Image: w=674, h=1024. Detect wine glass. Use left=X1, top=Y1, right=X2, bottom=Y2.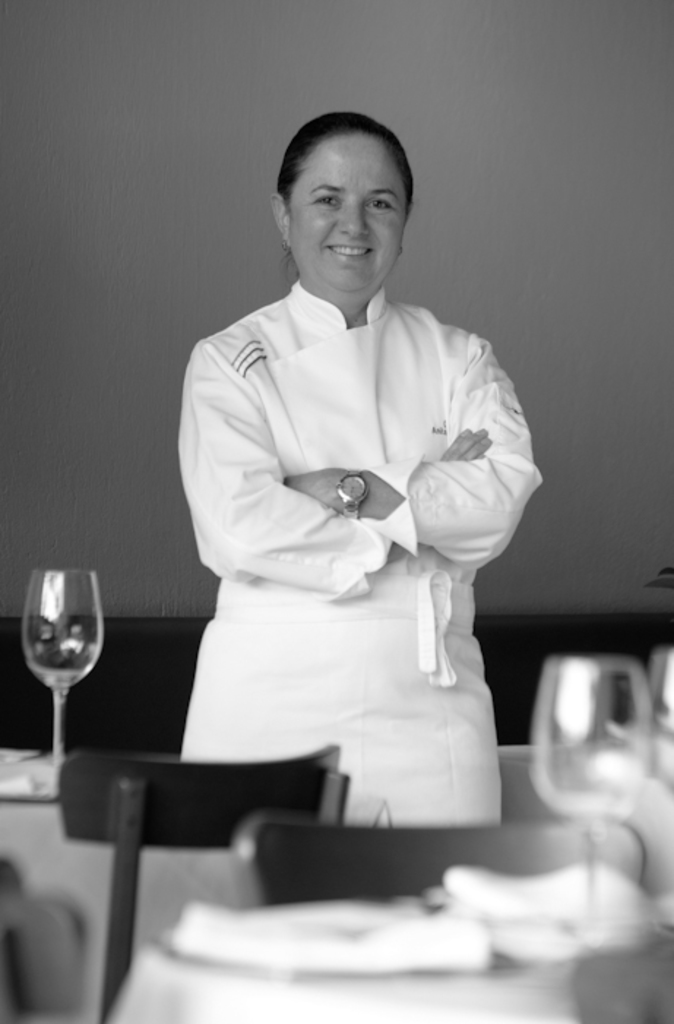
left=520, top=655, right=665, bottom=942.
